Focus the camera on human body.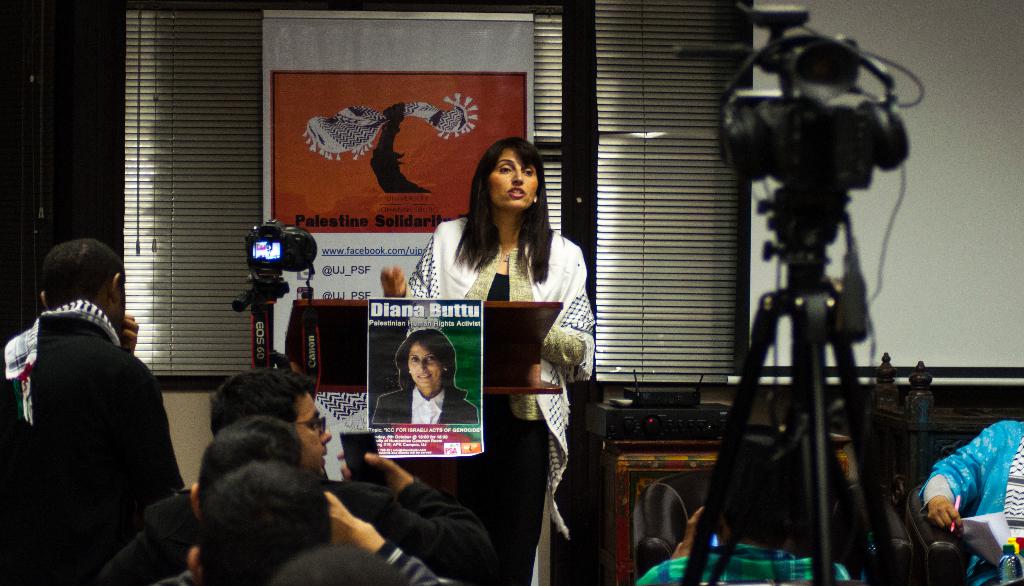
Focus region: <bbox>628, 507, 853, 585</bbox>.
